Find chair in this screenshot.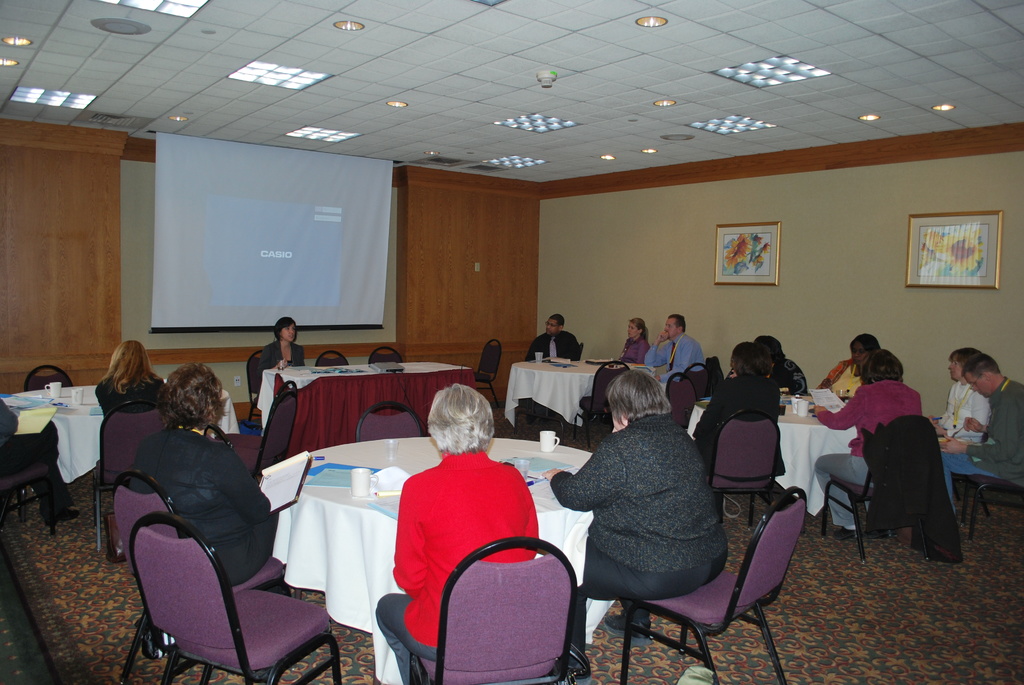
The bounding box for chair is {"x1": 576, "y1": 356, "x2": 630, "y2": 453}.
